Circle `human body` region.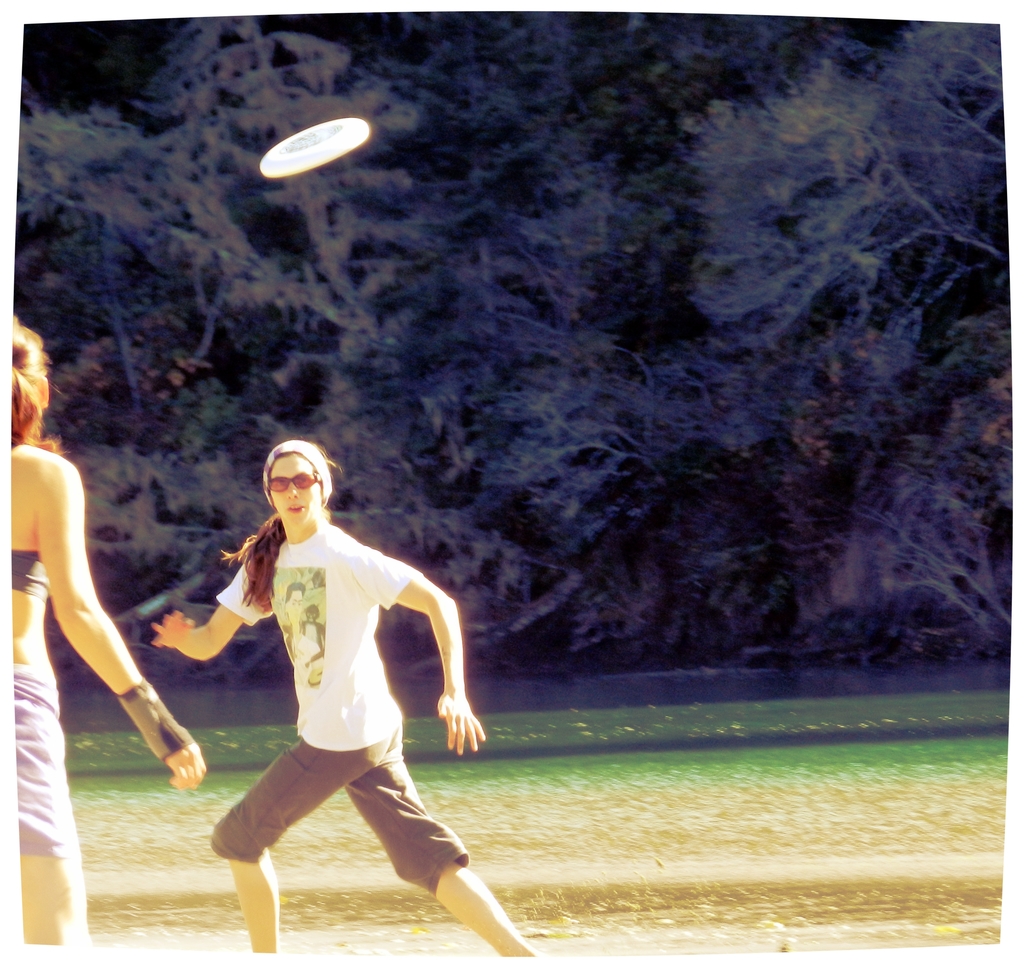
Region: <region>14, 315, 207, 947</region>.
